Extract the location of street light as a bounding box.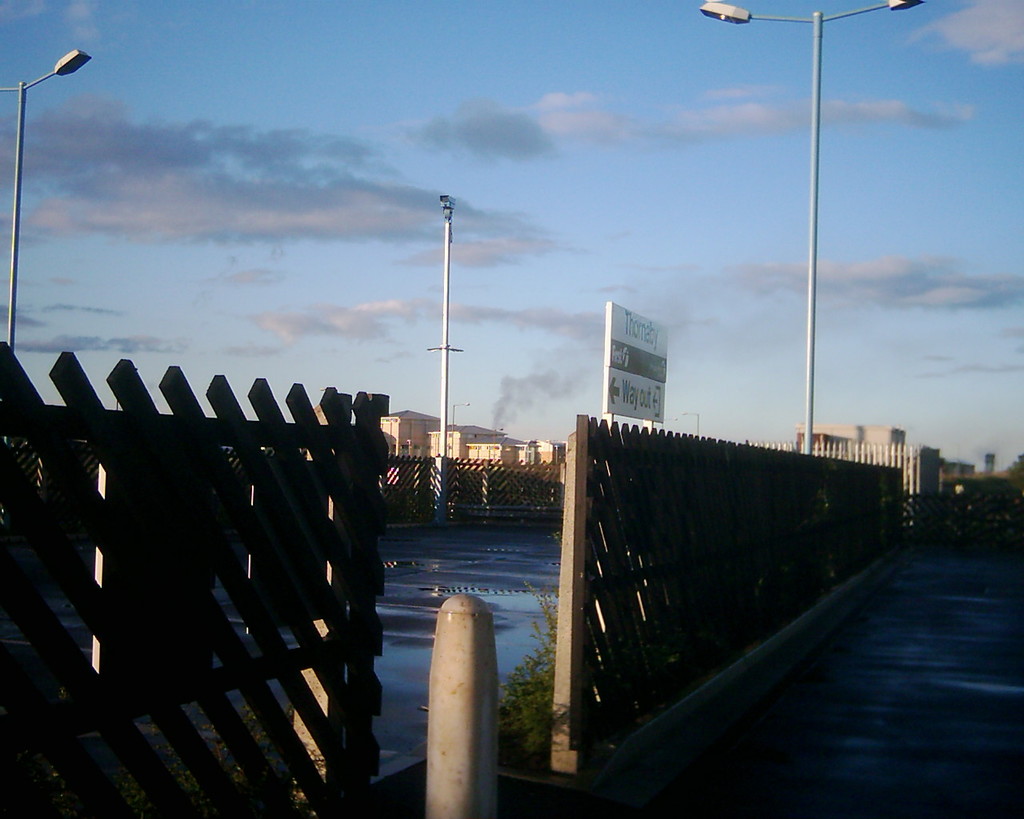
[left=448, top=401, right=472, bottom=452].
